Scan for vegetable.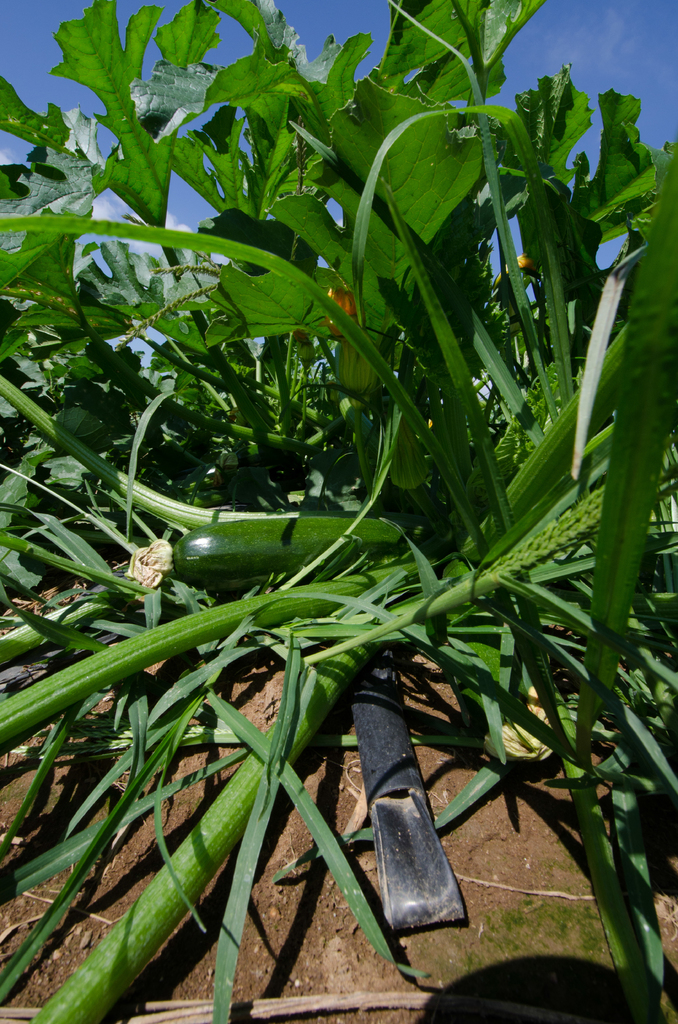
Scan result: 488/253/538/302.
